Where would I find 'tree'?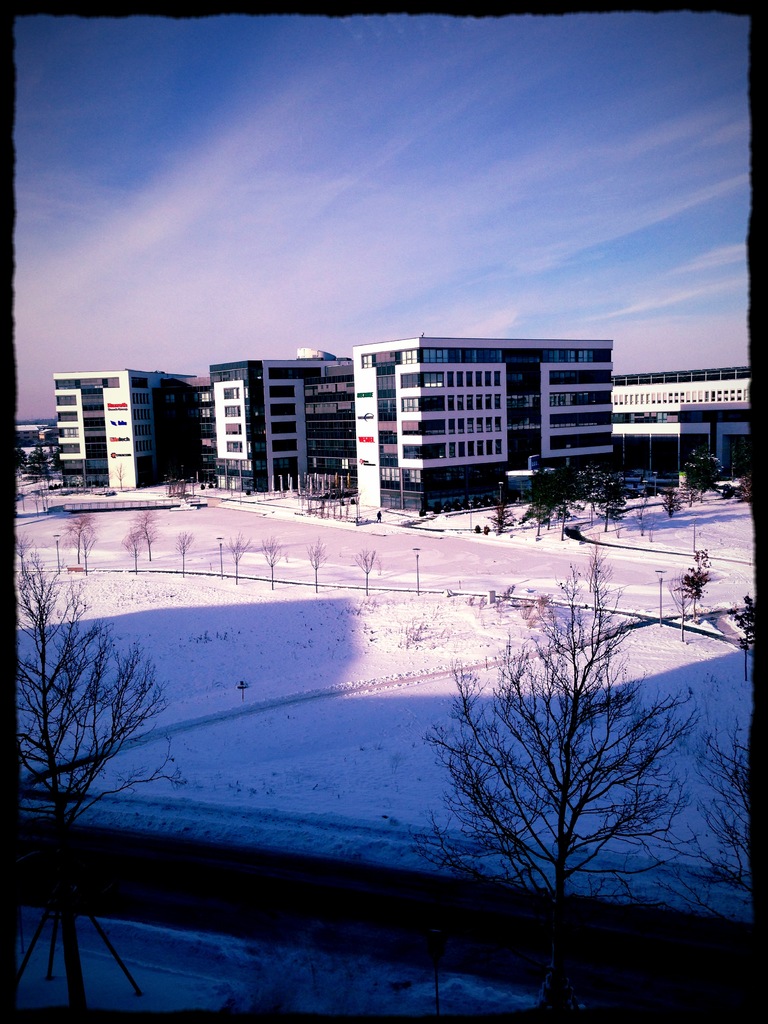
At locate(136, 514, 153, 554).
